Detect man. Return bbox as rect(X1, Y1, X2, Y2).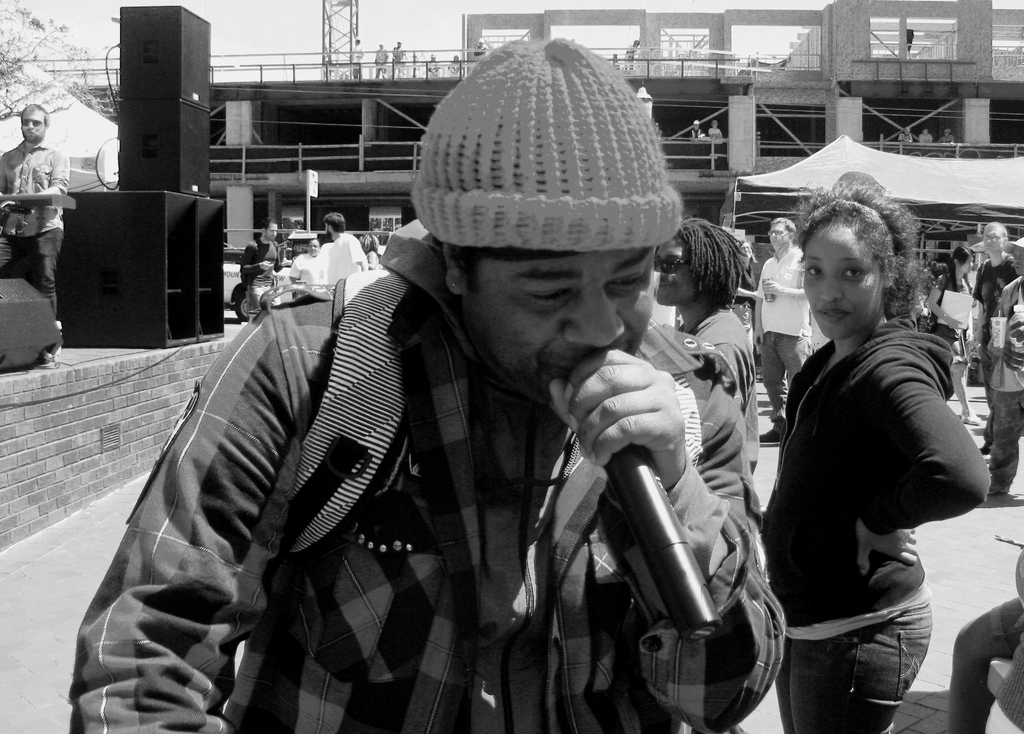
rect(151, 122, 751, 733).
